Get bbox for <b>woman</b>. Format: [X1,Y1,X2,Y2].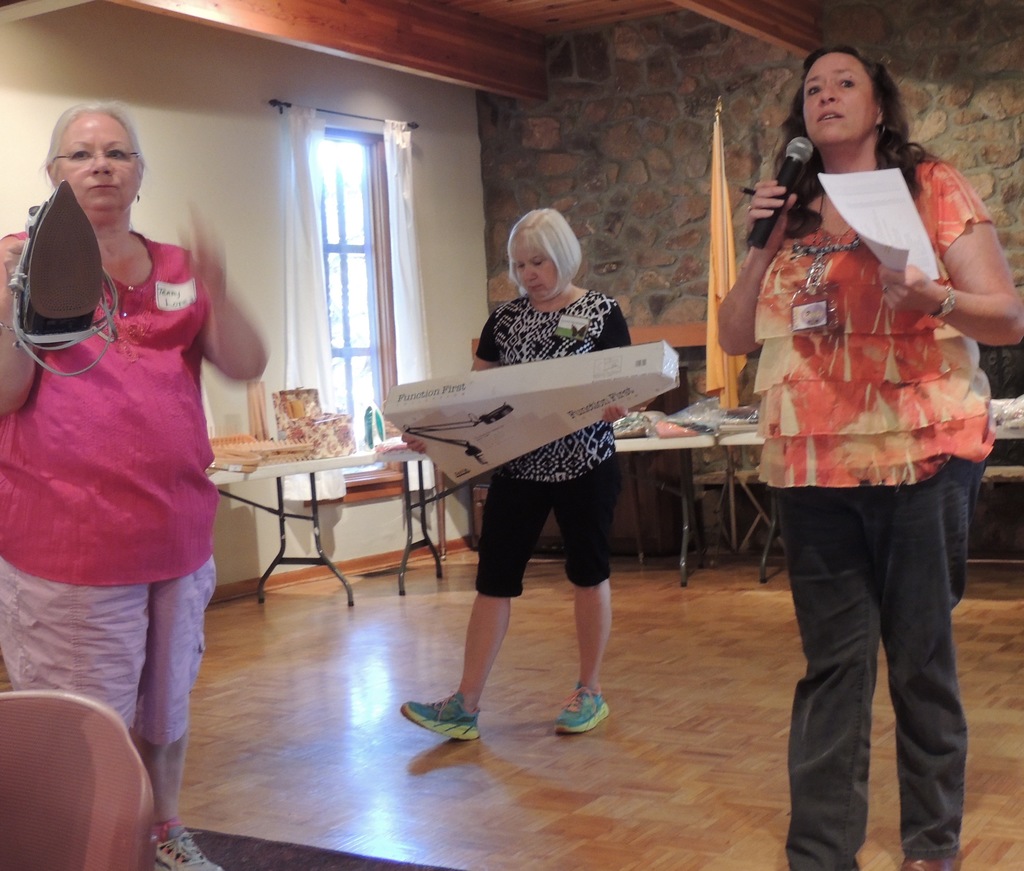
[714,50,1023,870].
